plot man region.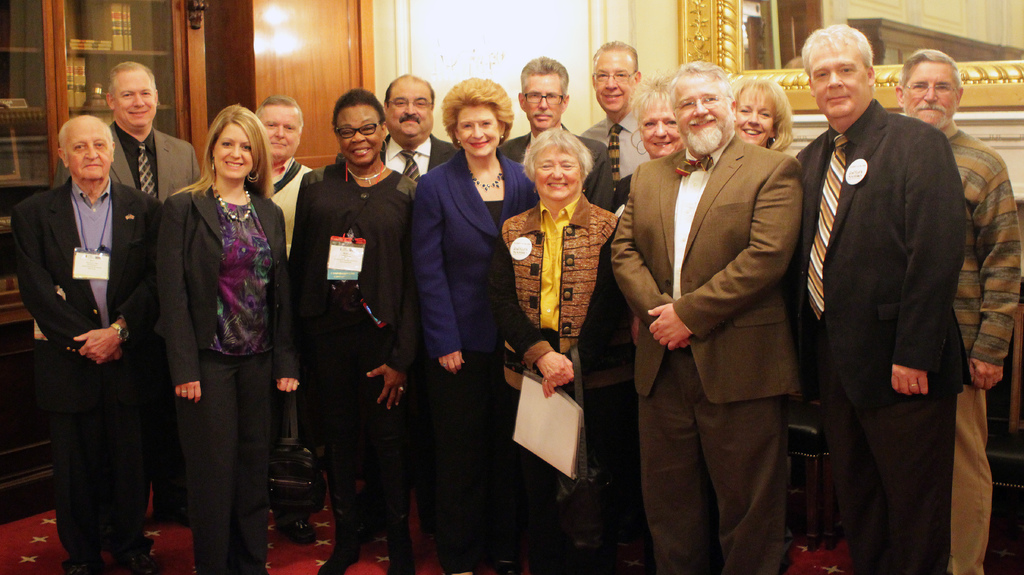
Plotted at 333,74,464,184.
